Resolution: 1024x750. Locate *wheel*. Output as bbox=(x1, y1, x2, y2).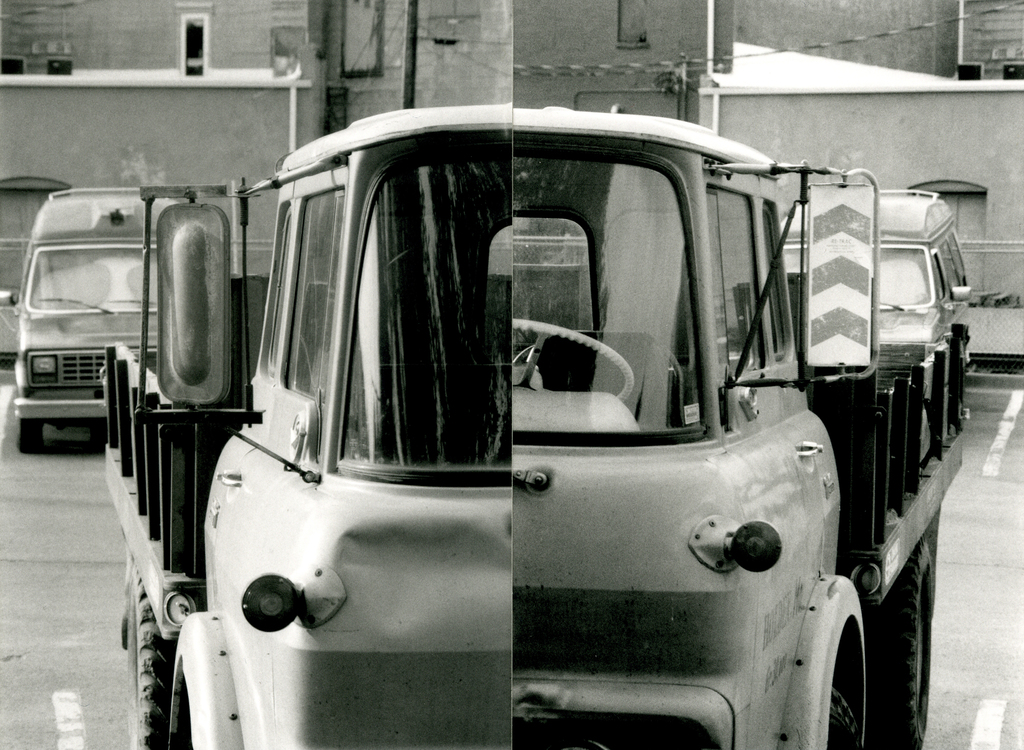
bbox=(861, 528, 934, 749).
